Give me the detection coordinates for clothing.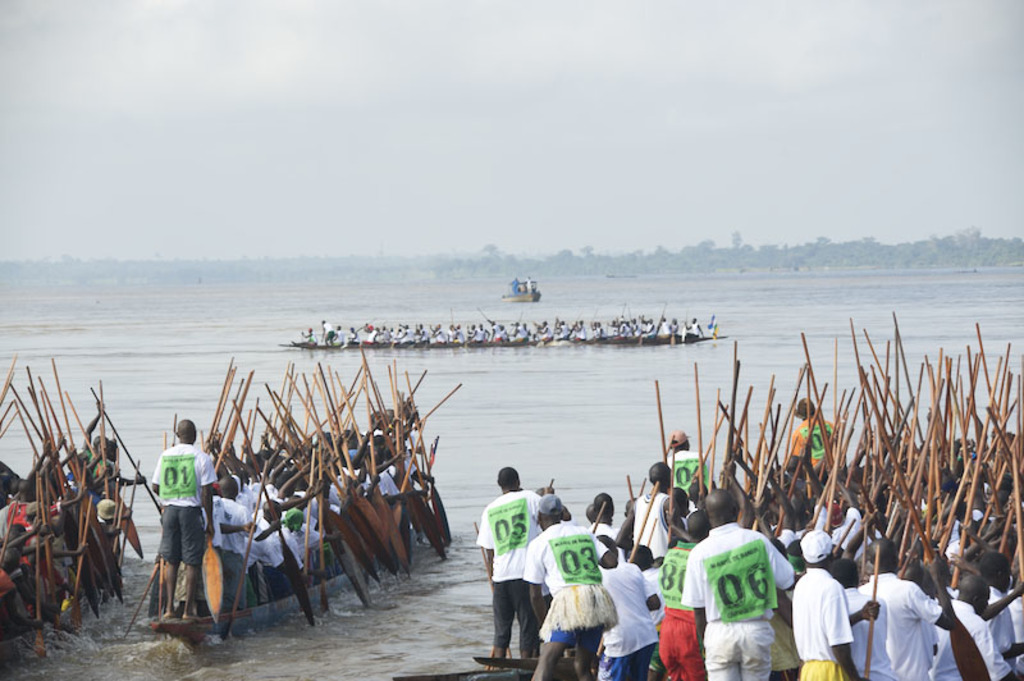
rect(206, 494, 224, 550).
